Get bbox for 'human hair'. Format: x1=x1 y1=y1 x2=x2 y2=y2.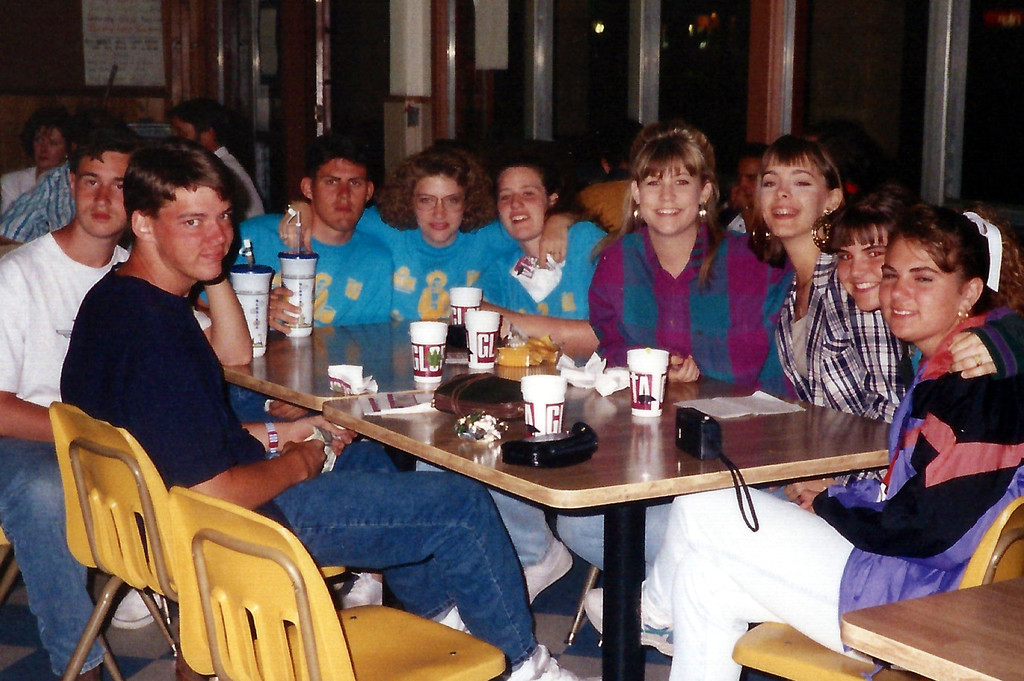
x1=176 y1=96 x2=226 y2=130.
